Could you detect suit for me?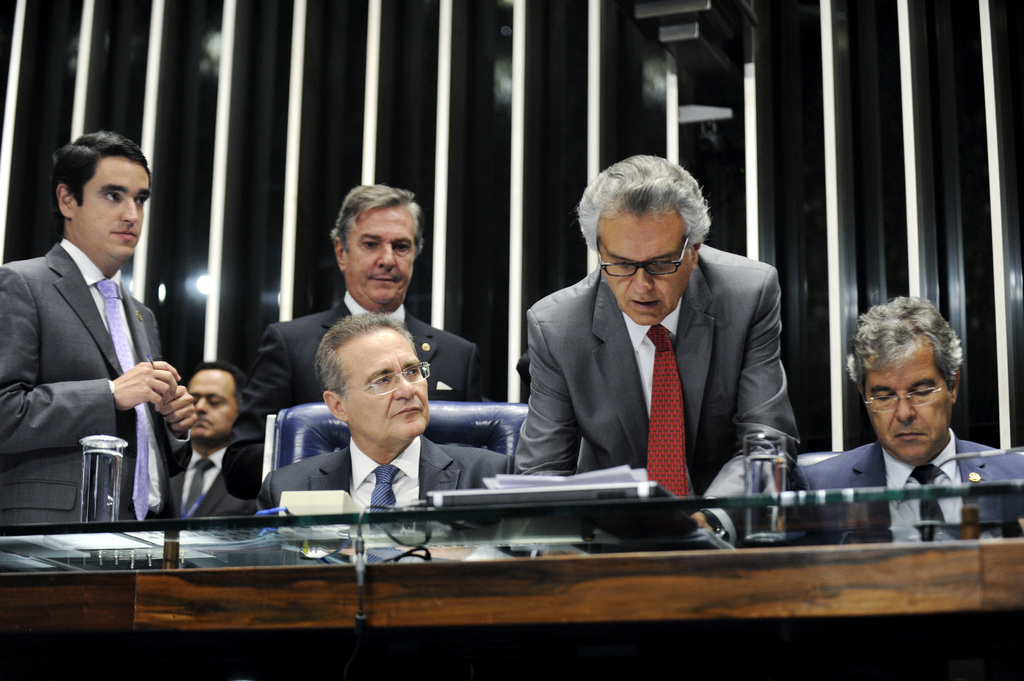
Detection result: pyautogui.locateOnScreen(18, 150, 191, 553).
